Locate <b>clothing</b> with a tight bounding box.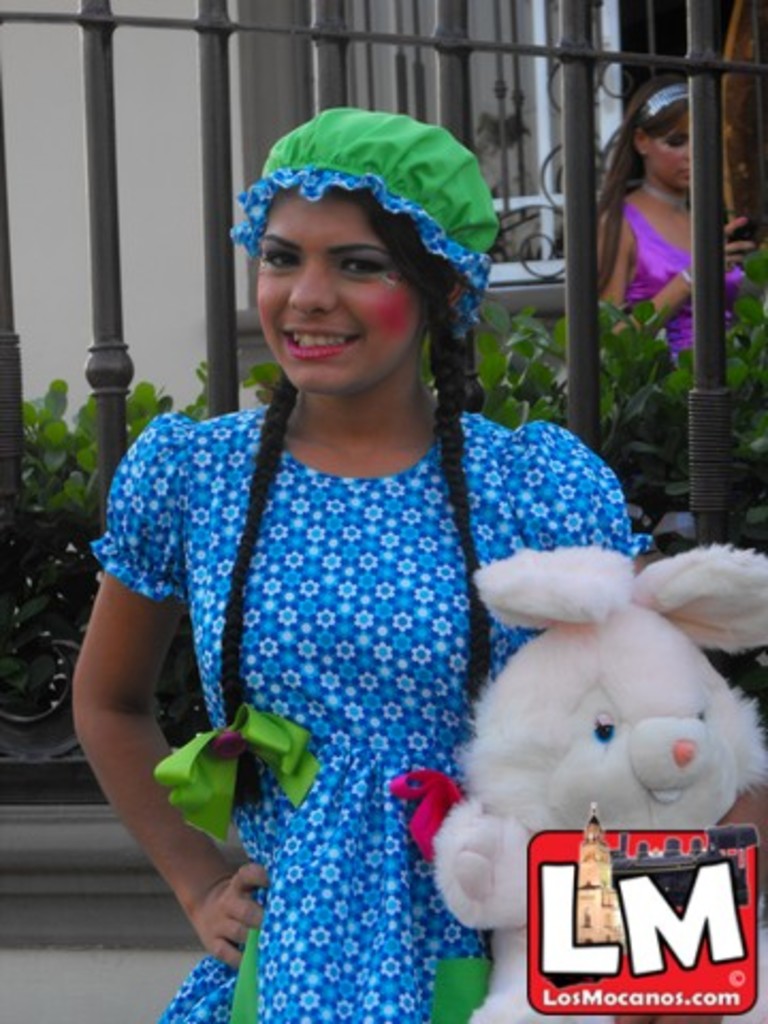
{"left": 627, "top": 201, "right": 757, "bottom": 352}.
